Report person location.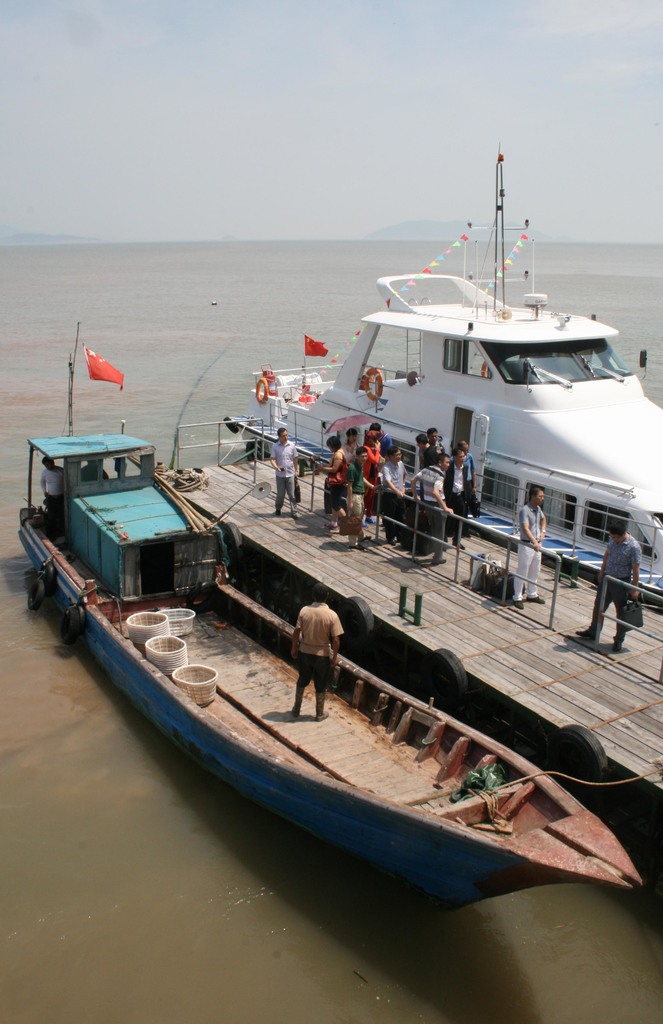
Report: <box>505,482,543,610</box>.
